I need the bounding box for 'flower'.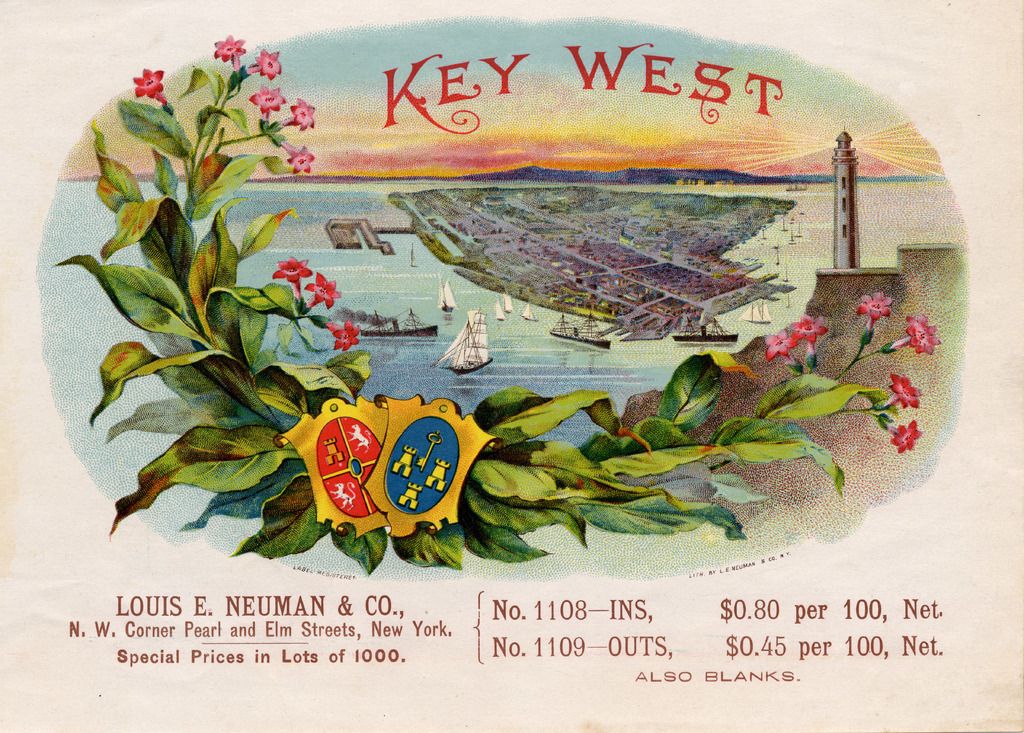
Here it is: bbox=[254, 51, 283, 72].
